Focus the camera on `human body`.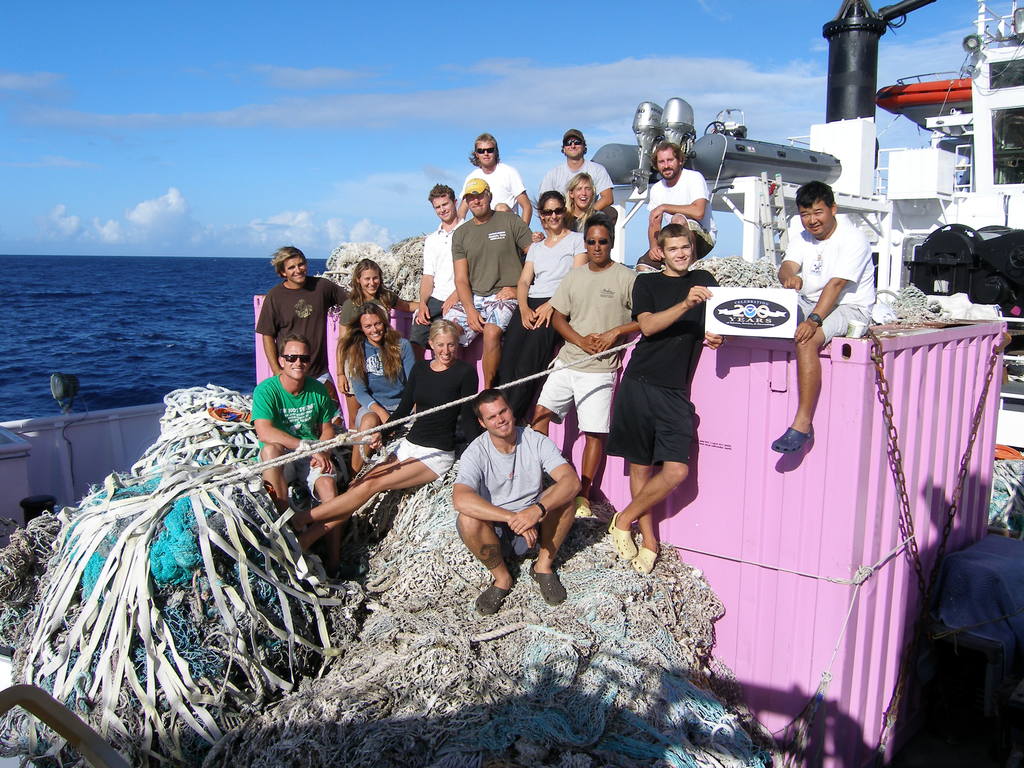
Focus region: (x1=600, y1=268, x2=726, y2=574).
